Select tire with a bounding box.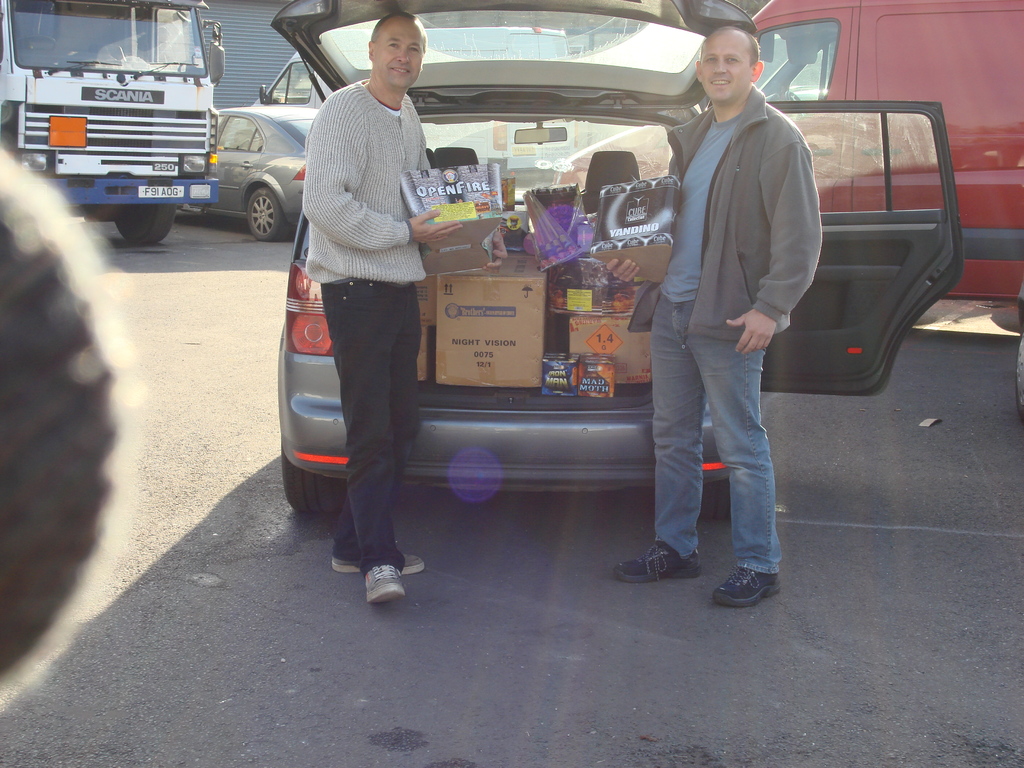
(left=247, top=183, right=293, bottom=241).
